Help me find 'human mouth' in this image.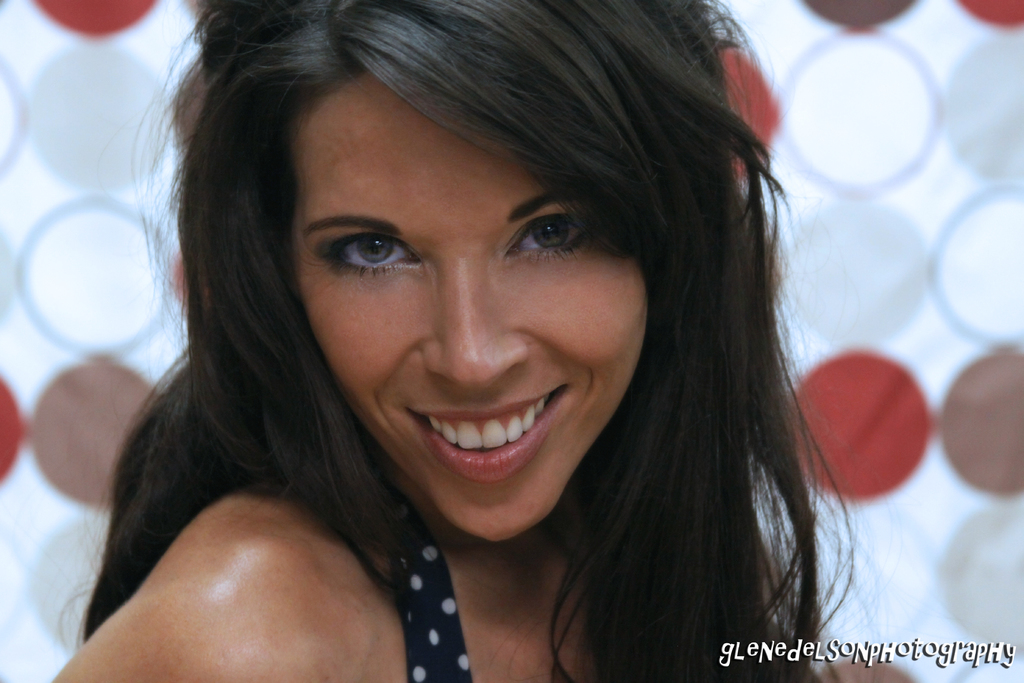
Found it: 403 383 569 482.
